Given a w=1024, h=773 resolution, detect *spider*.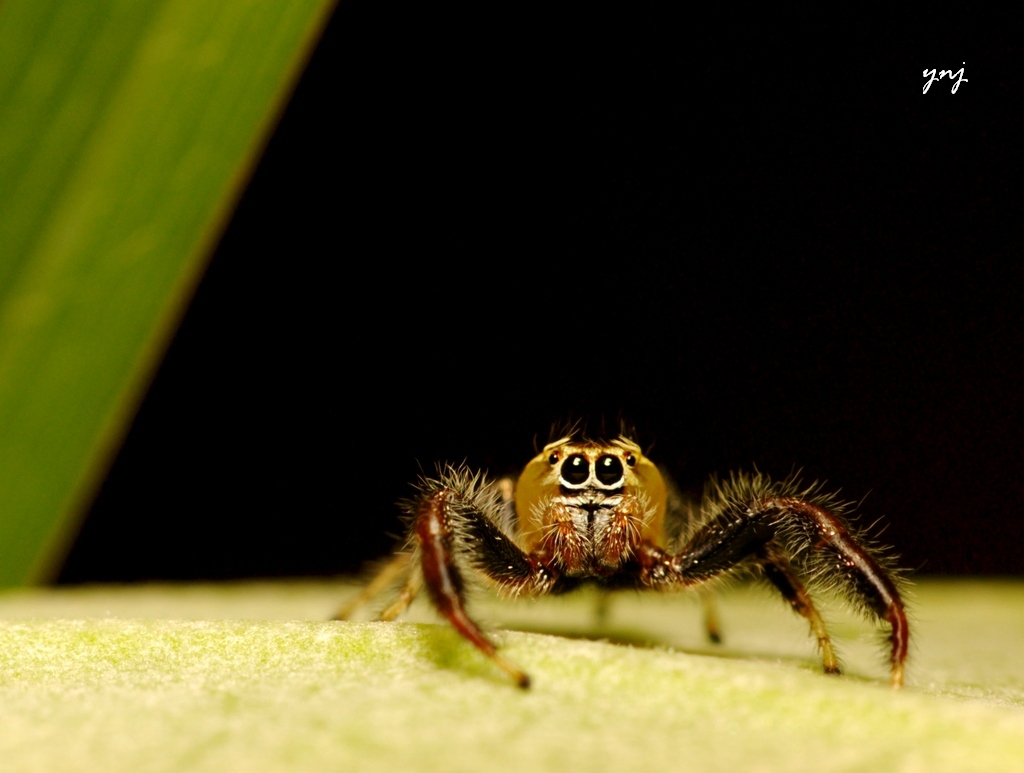
pyautogui.locateOnScreen(326, 416, 911, 698).
